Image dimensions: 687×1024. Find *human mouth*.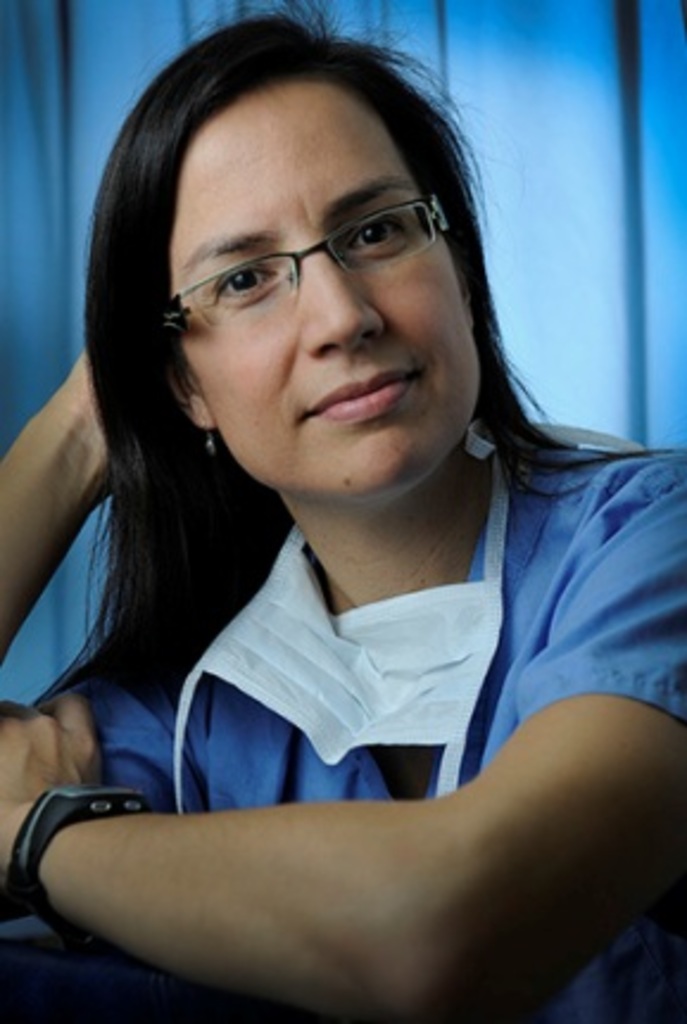
locate(290, 359, 437, 430).
